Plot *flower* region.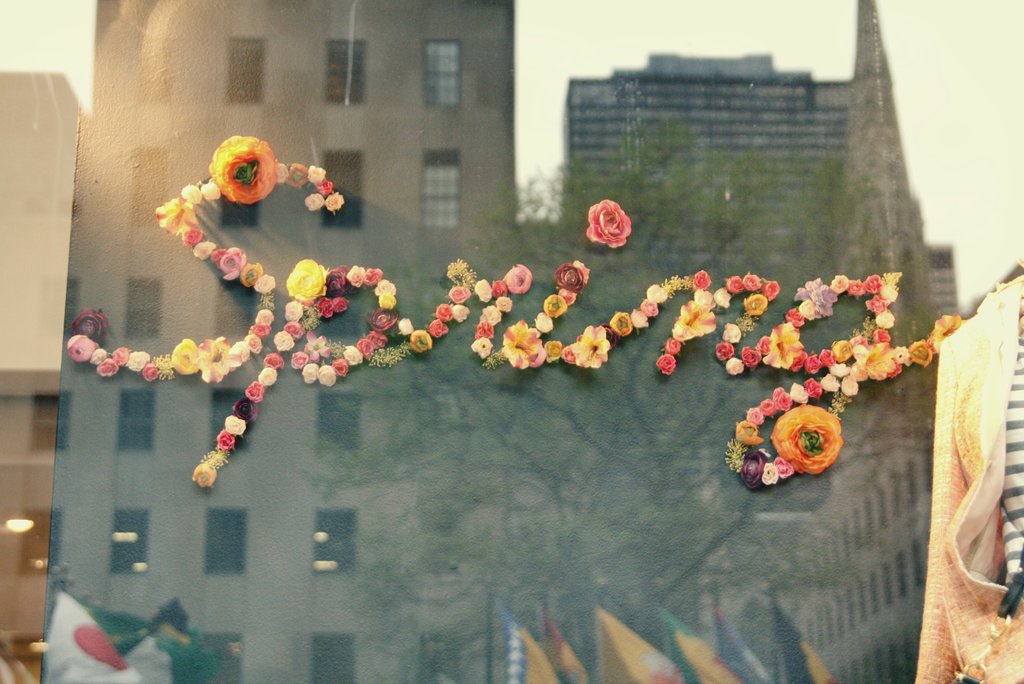
Plotted at region(205, 136, 275, 206).
